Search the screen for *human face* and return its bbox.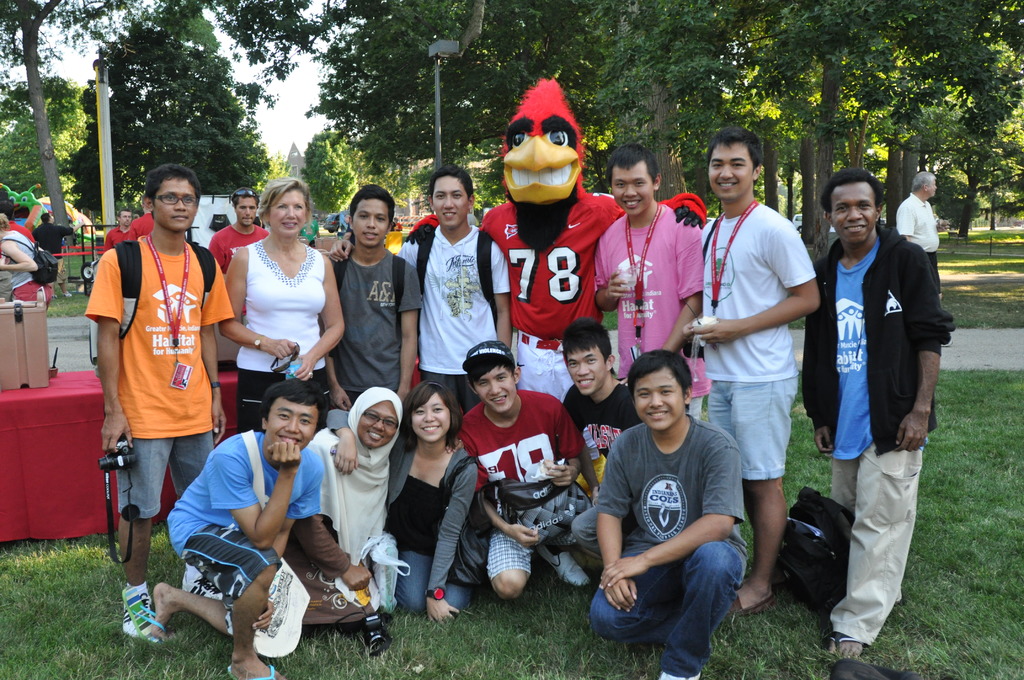
Found: [151,178,197,234].
